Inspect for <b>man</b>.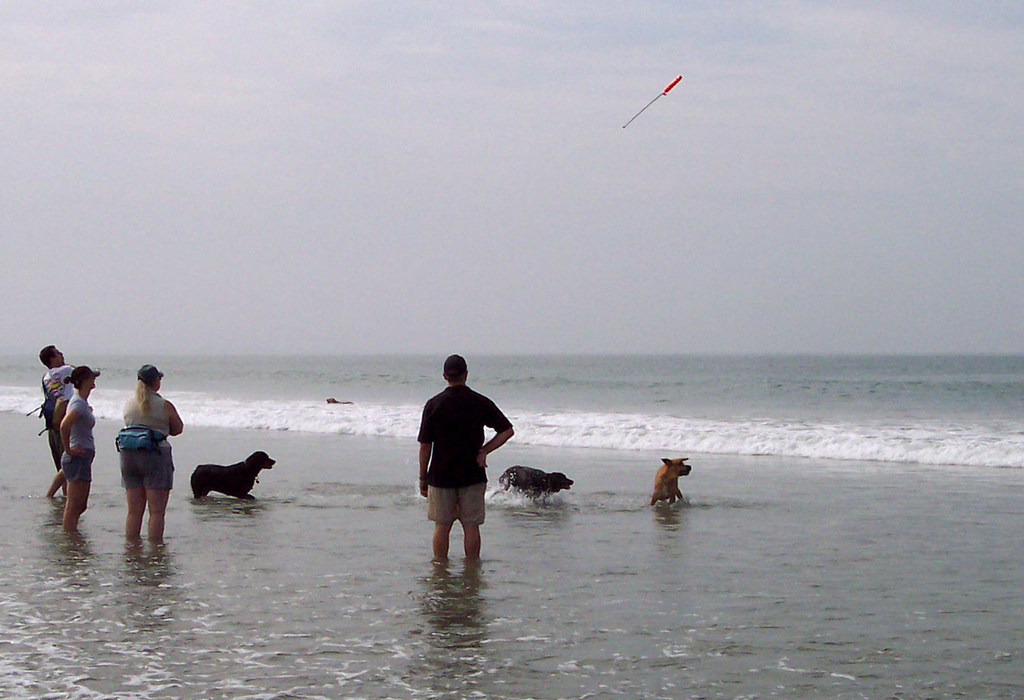
Inspection: [36,348,68,513].
